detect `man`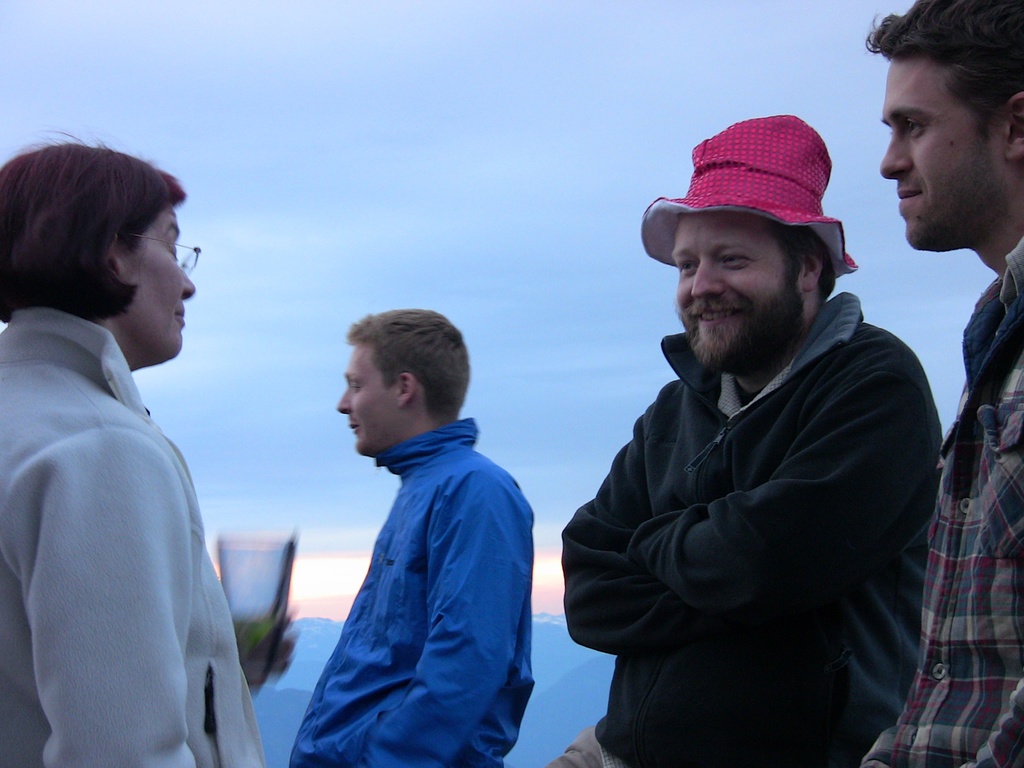
[289, 307, 538, 767]
